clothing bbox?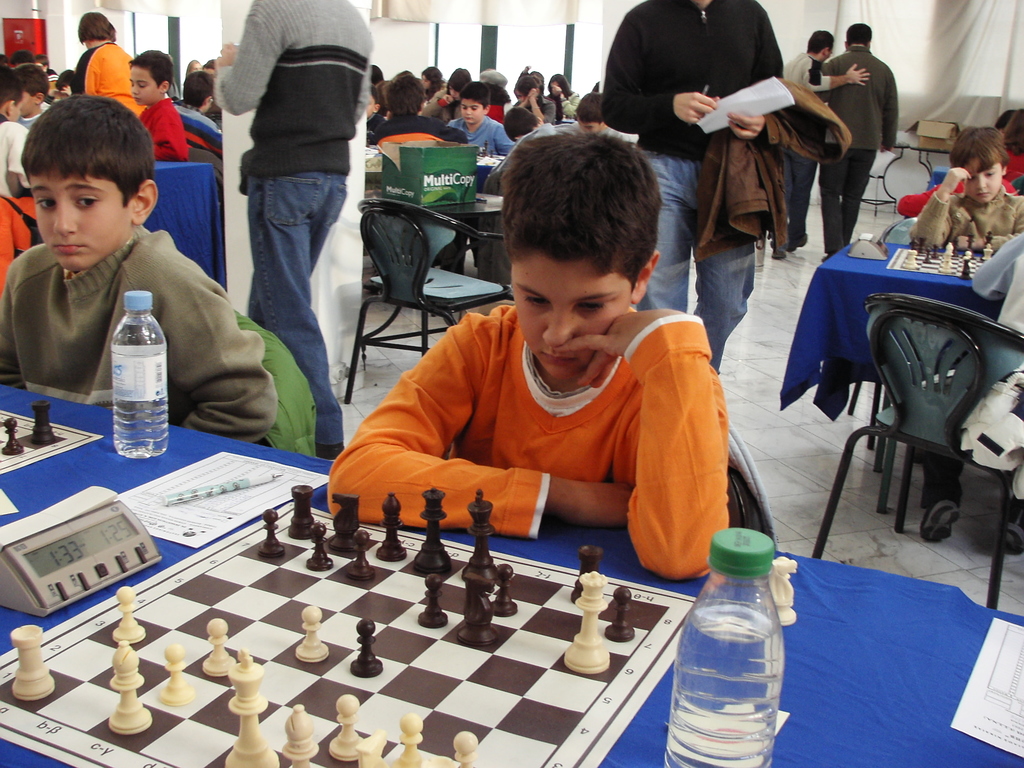
[443, 118, 516, 156]
